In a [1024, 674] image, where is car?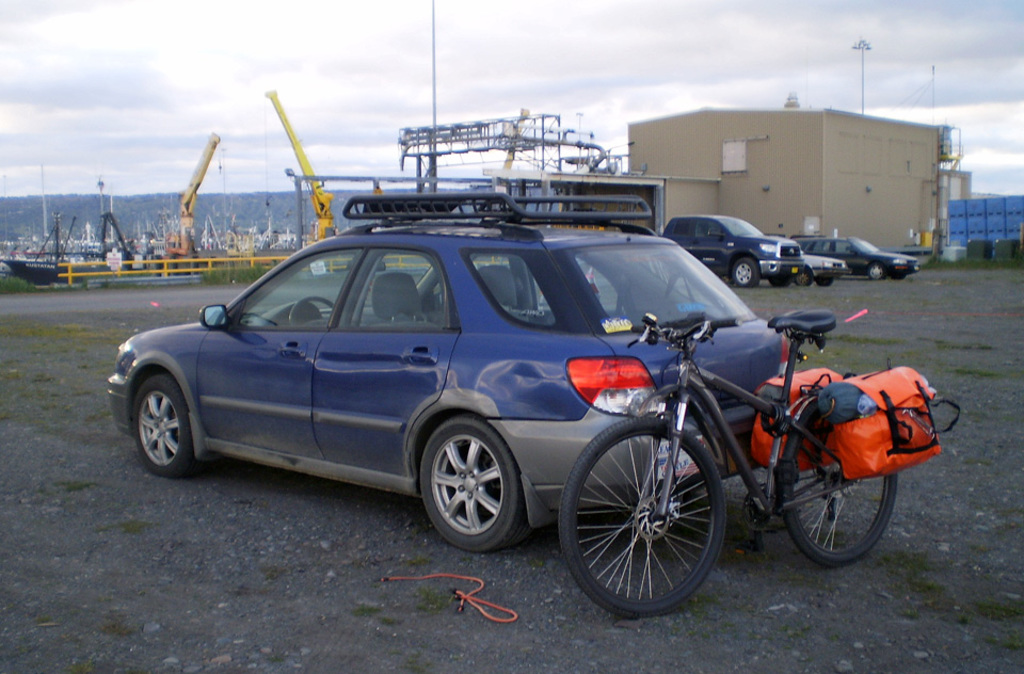
[788, 237, 842, 284].
